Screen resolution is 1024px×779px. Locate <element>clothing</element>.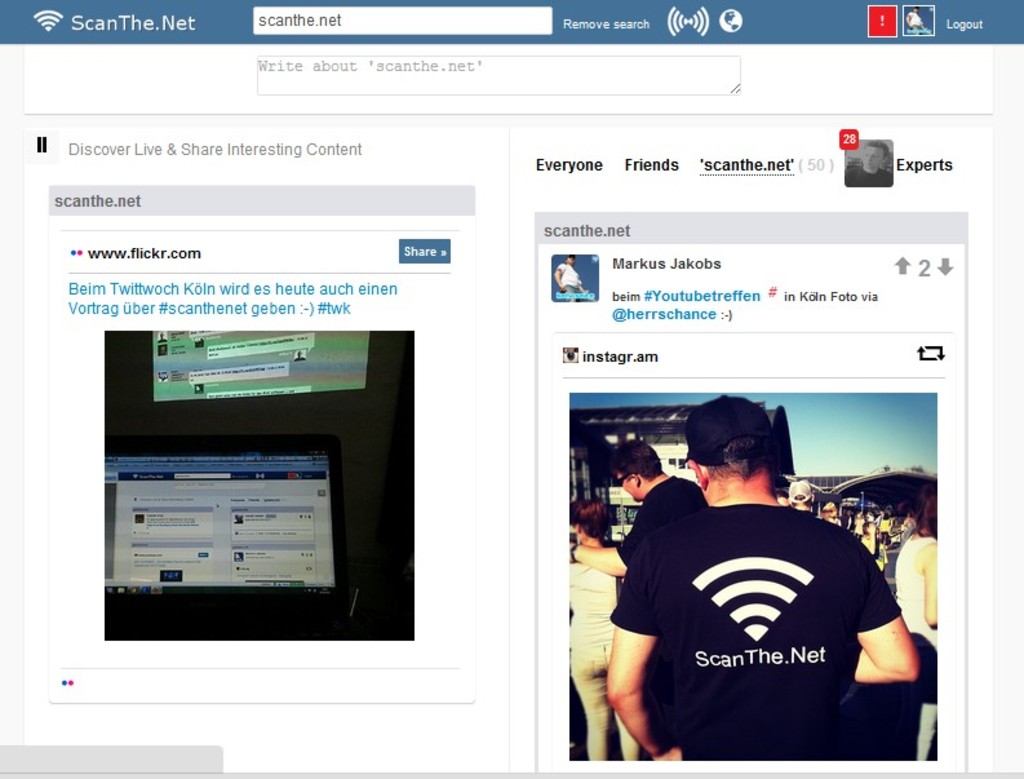
detection(568, 565, 612, 712).
